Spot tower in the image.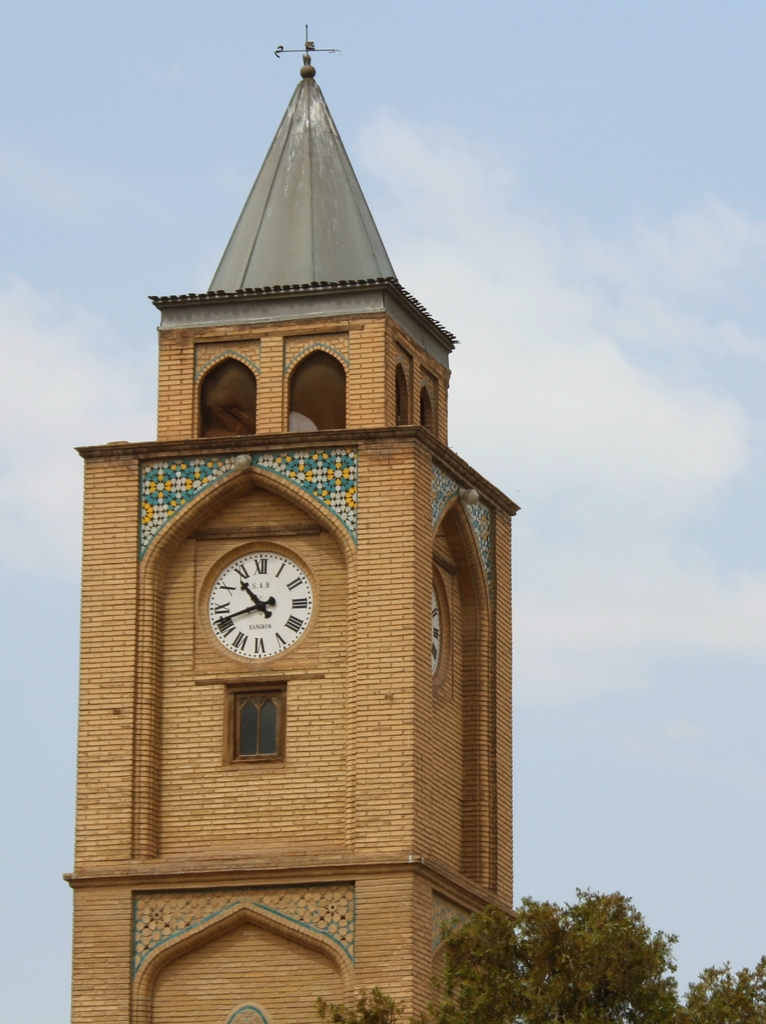
tower found at {"left": 67, "top": 30, "right": 523, "bottom": 1023}.
